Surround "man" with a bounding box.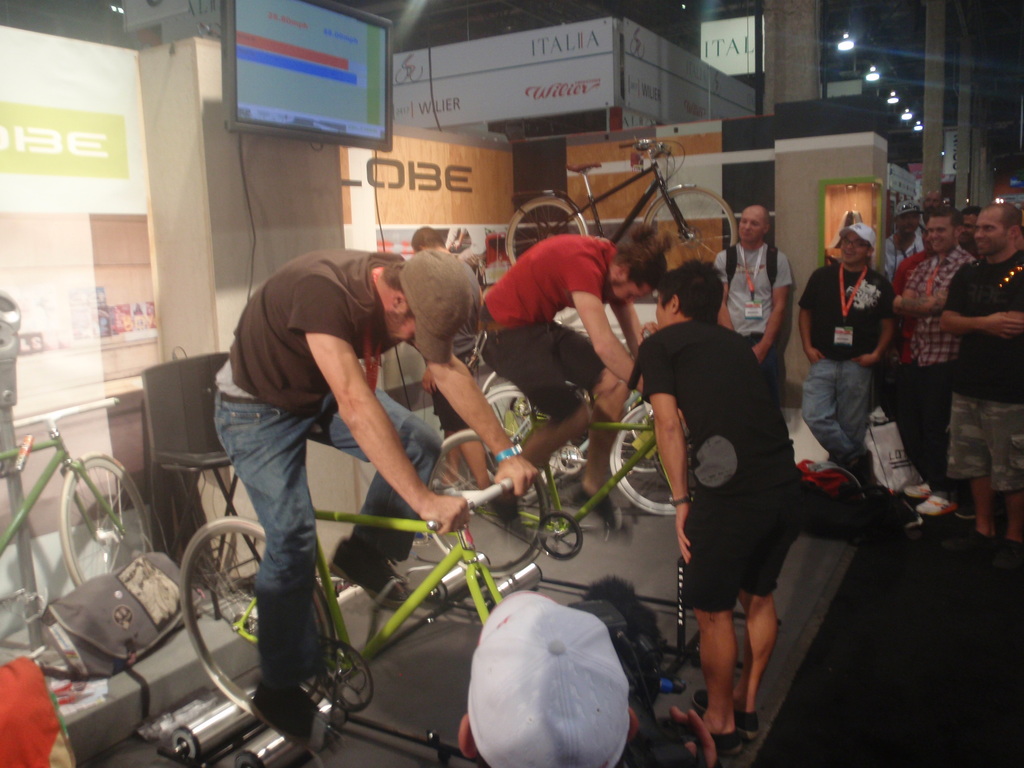
{"left": 481, "top": 221, "right": 669, "bottom": 540}.
